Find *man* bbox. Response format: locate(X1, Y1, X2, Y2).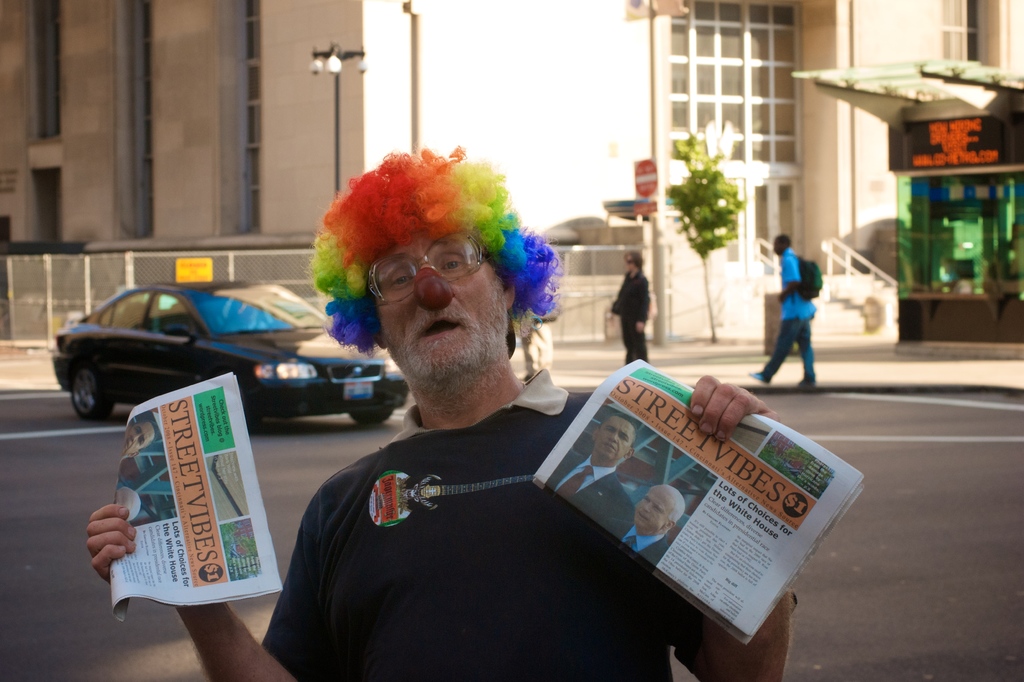
locate(82, 147, 799, 681).
